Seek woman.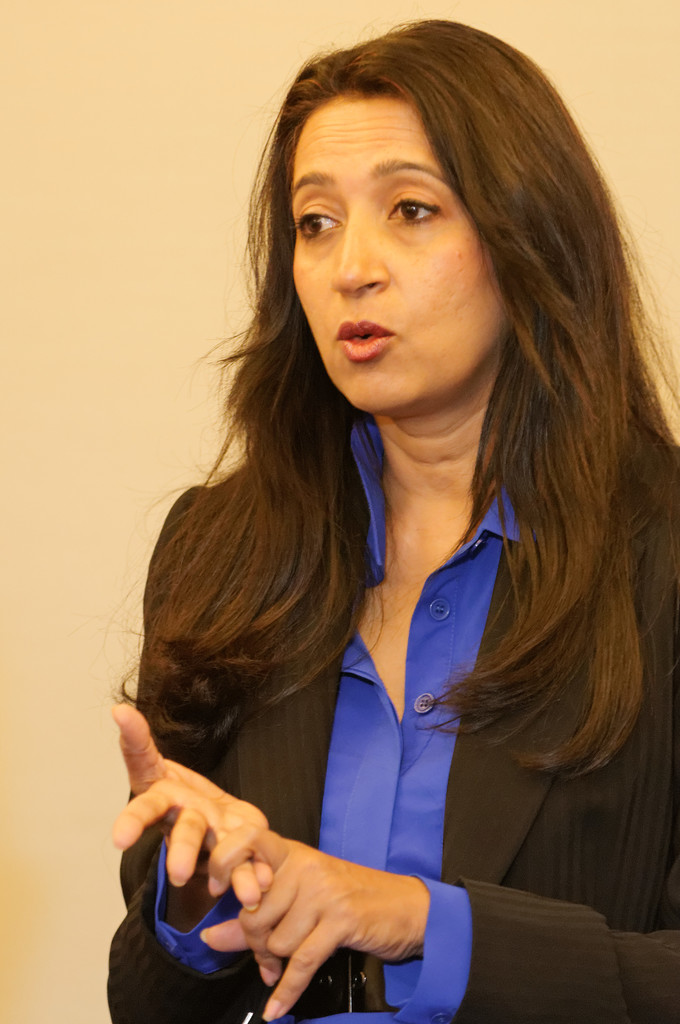
BBox(99, 8, 679, 1022).
